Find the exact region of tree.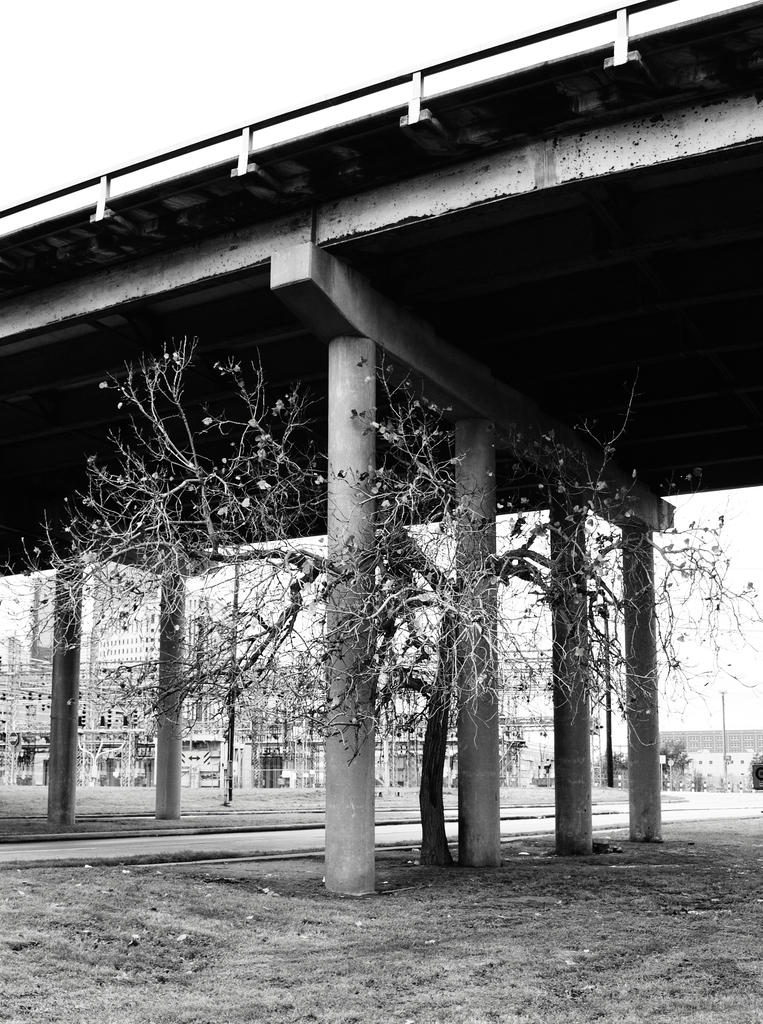
Exact region: [left=0, top=326, right=762, bottom=873].
